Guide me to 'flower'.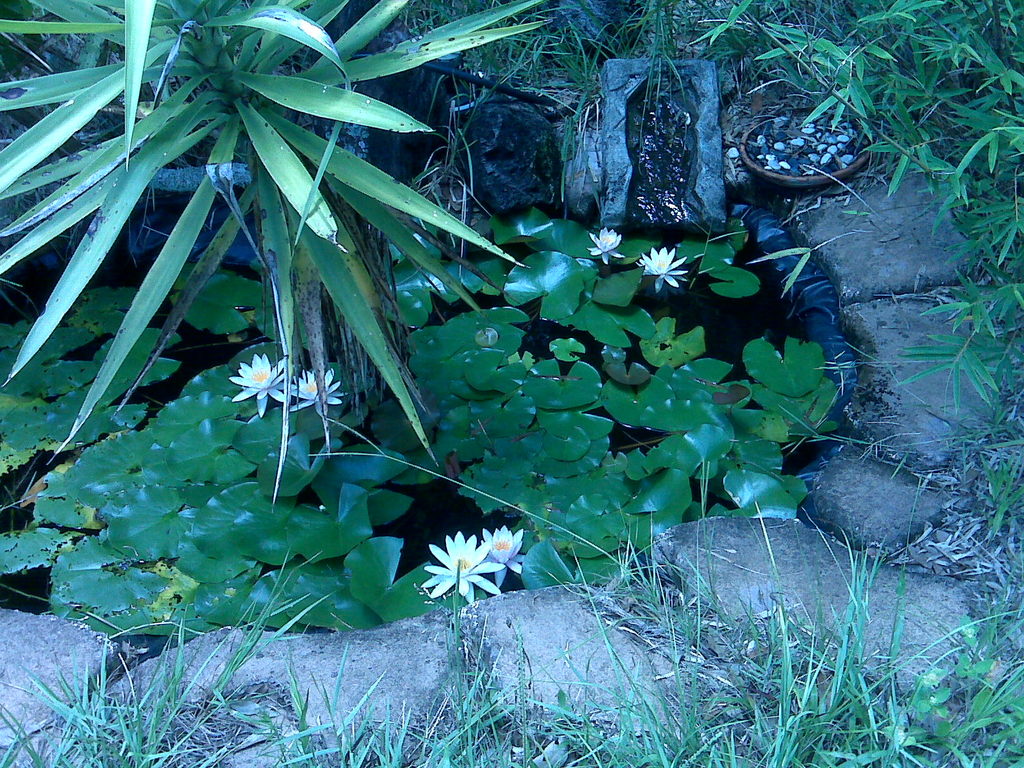
Guidance: bbox=(290, 368, 344, 419).
